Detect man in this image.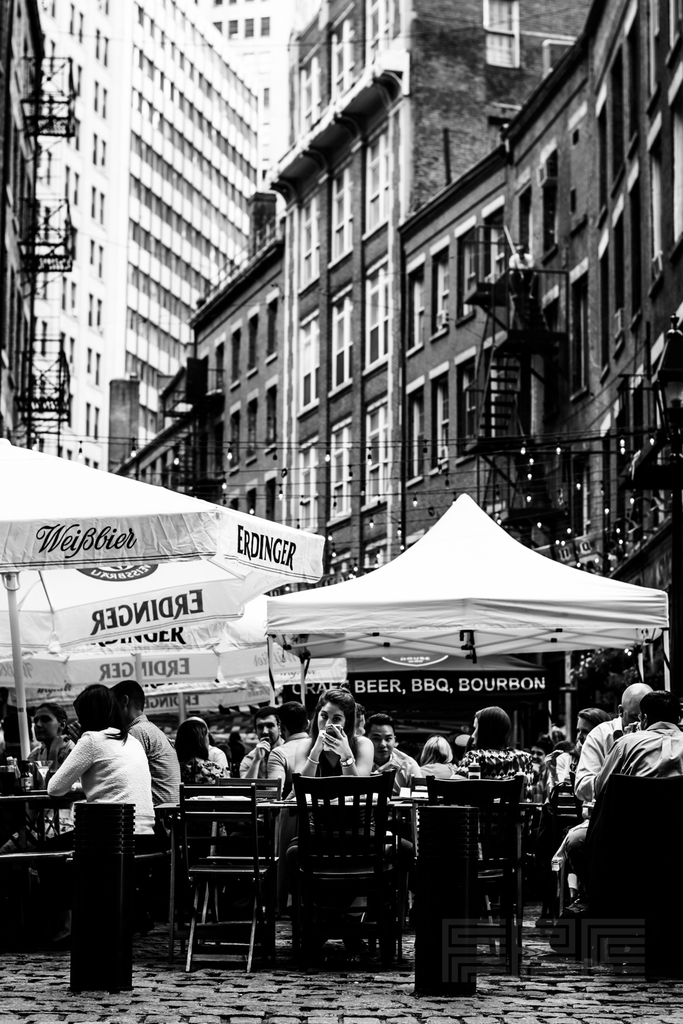
Detection: [x1=113, y1=675, x2=188, y2=817].
